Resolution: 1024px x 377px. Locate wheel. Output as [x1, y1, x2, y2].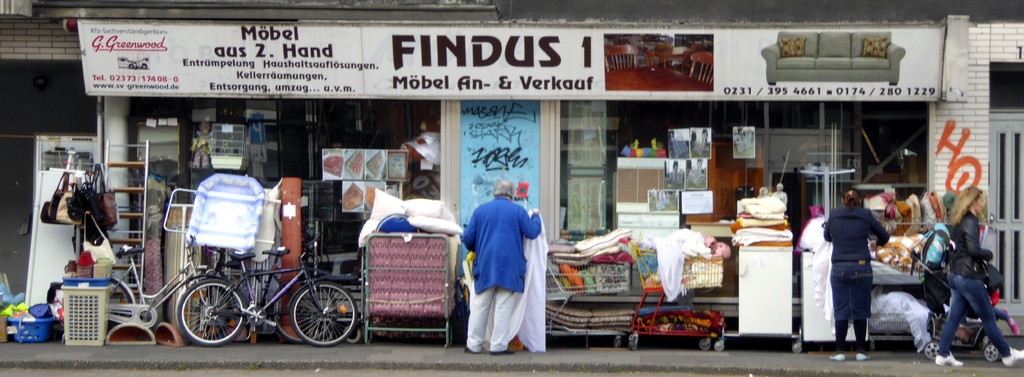
[344, 326, 357, 346].
